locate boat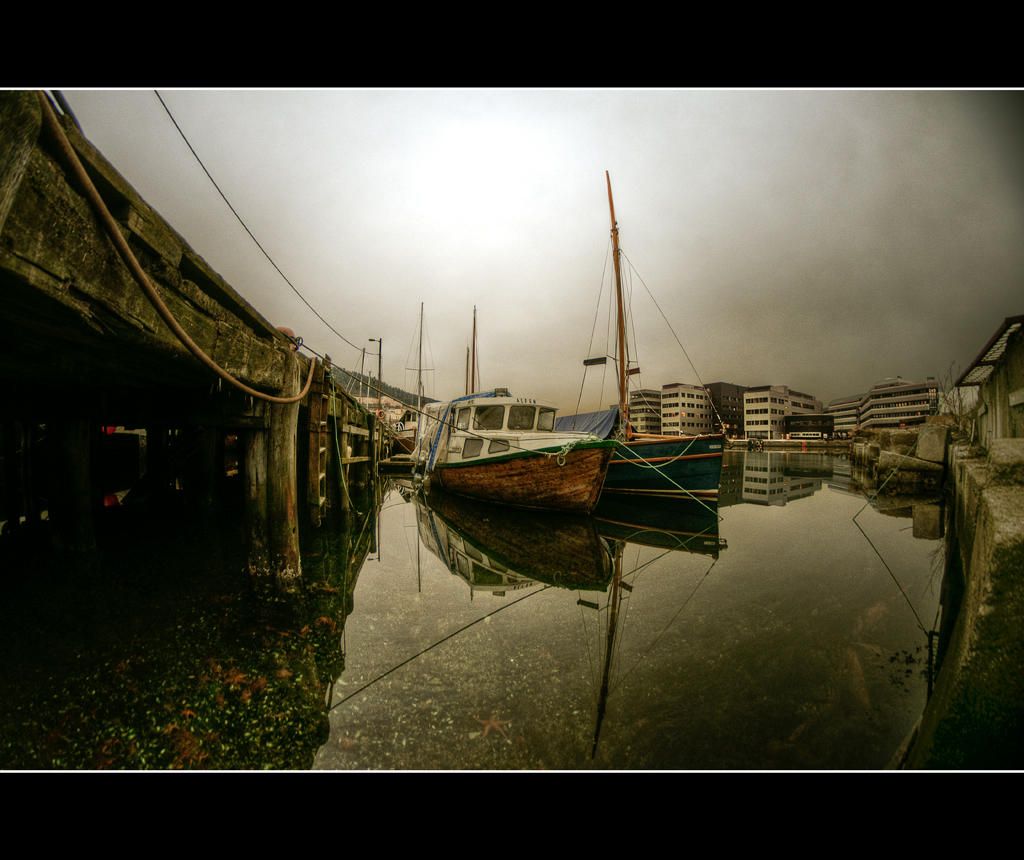
<bbox>374, 303, 443, 481</bbox>
